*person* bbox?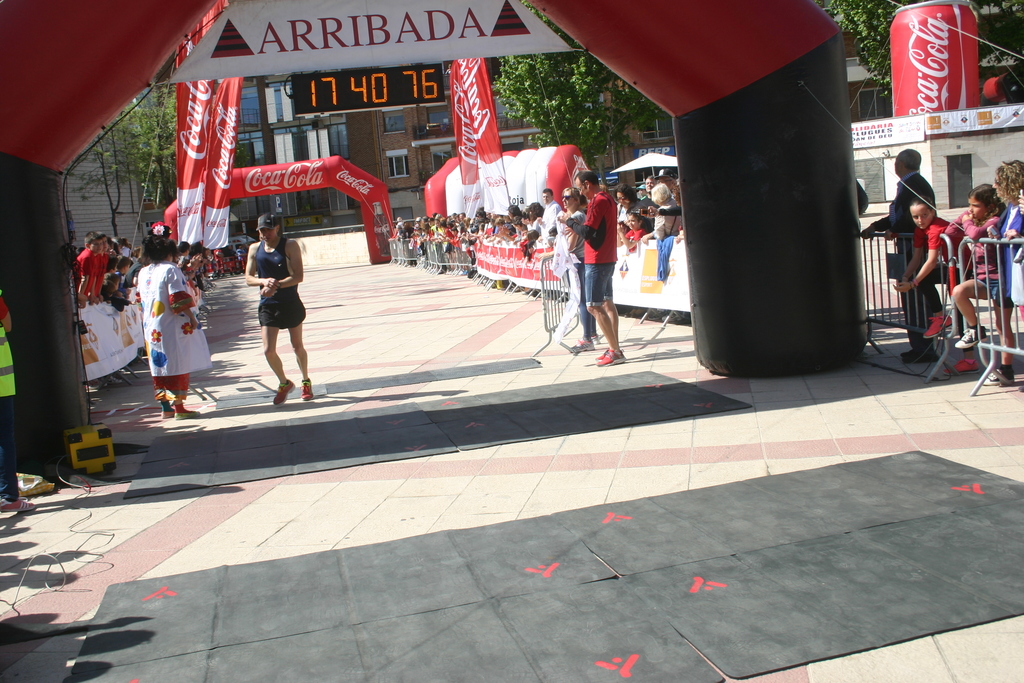
[996,154,1023,381]
